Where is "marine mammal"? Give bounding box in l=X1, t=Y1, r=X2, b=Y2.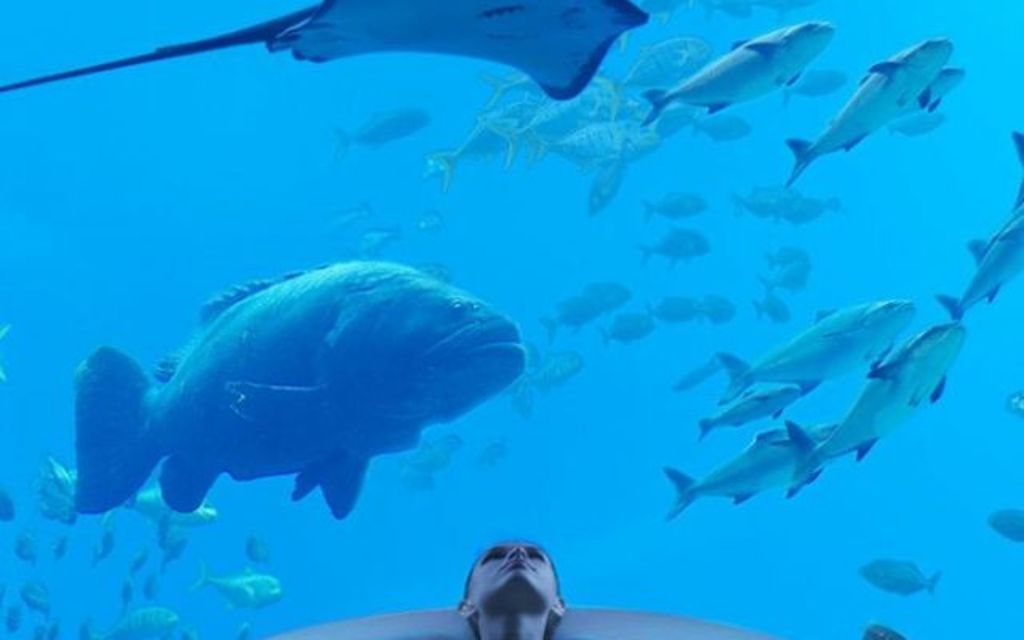
l=712, t=296, r=917, b=408.
